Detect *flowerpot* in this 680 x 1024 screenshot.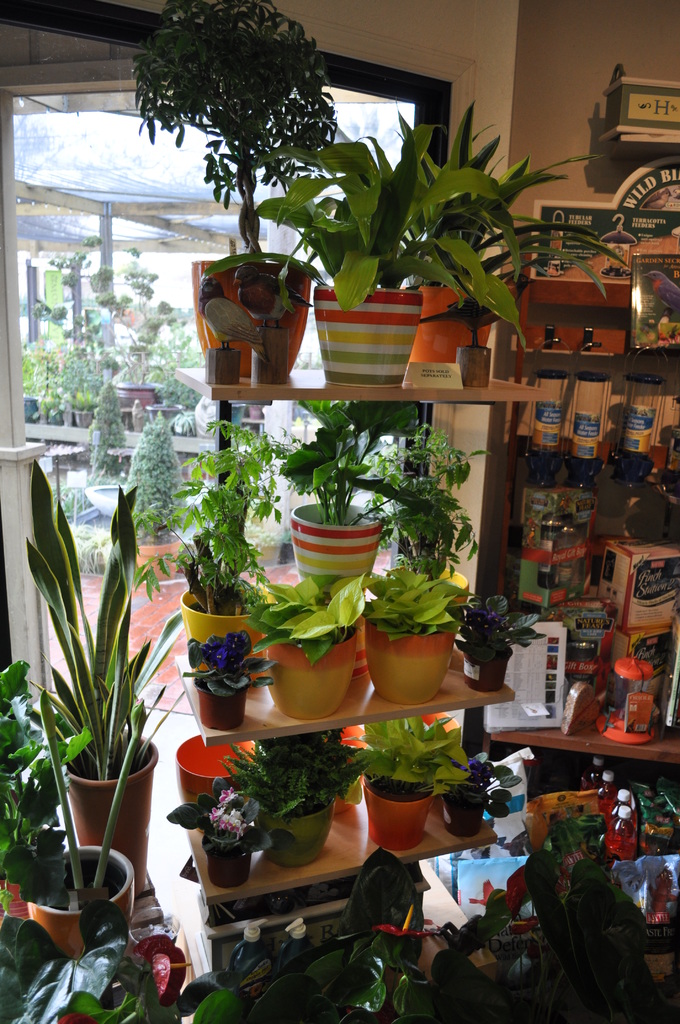
Detection: x1=179 y1=575 x2=271 y2=660.
